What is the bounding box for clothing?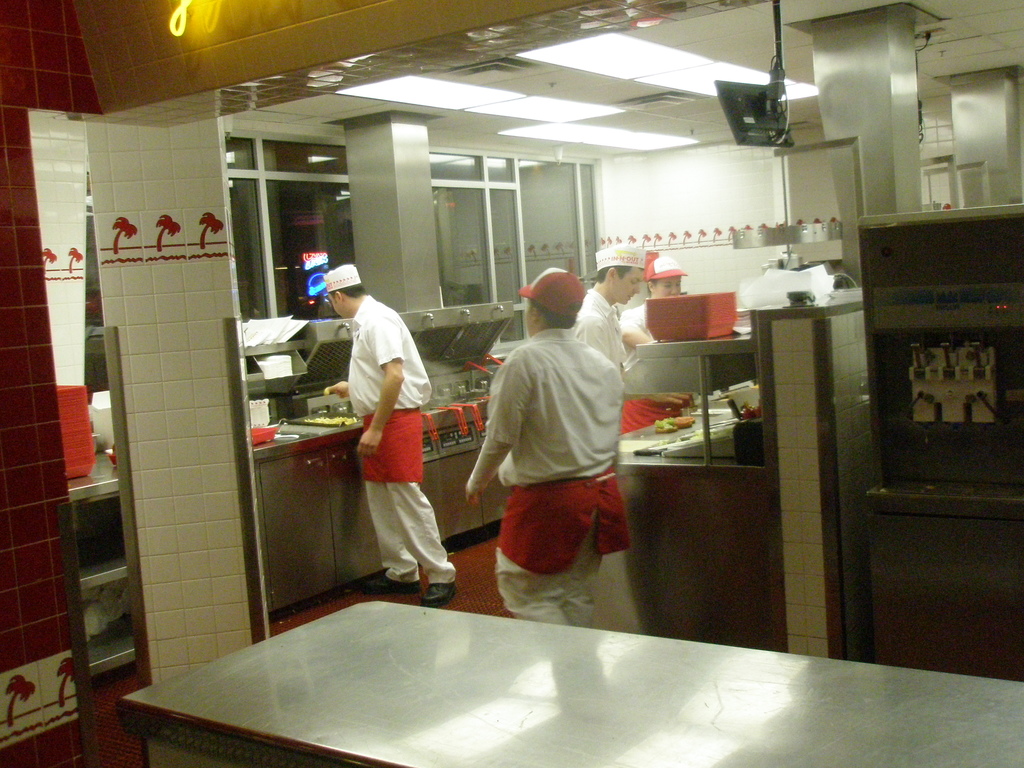
465 325 617 620.
